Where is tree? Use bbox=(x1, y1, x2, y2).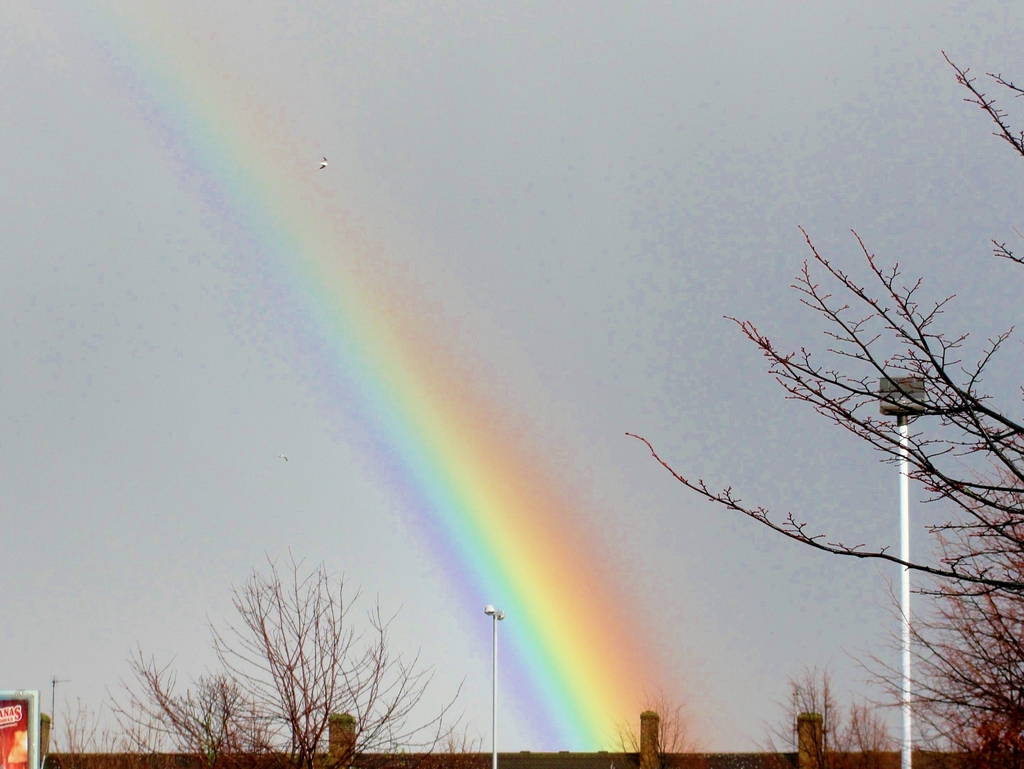
bbox=(747, 663, 929, 768).
